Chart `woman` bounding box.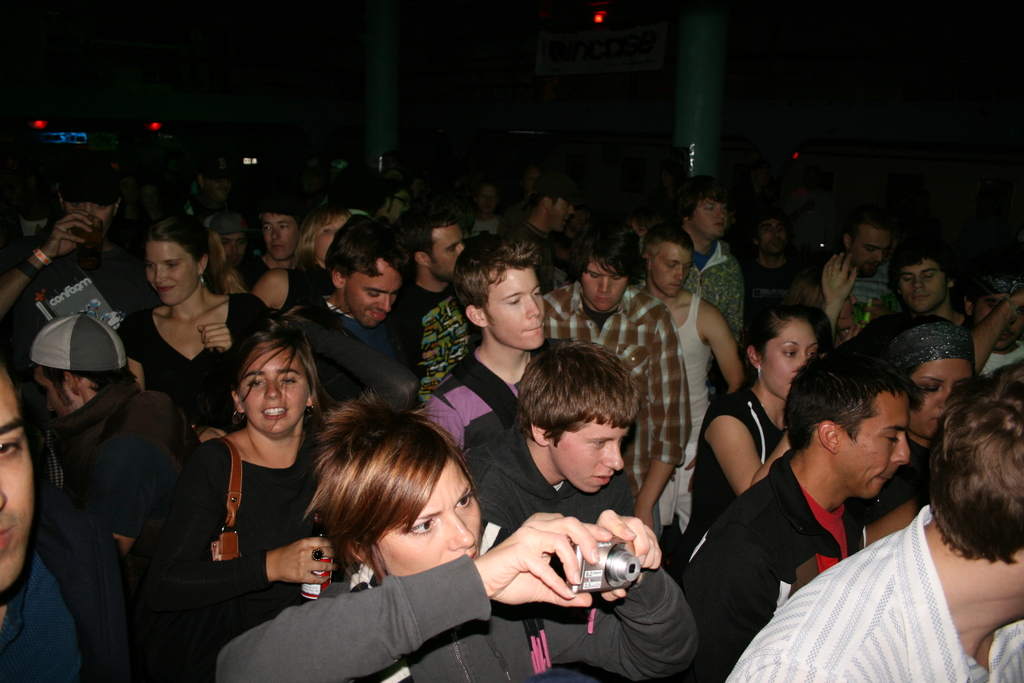
Charted: box(680, 290, 835, 578).
